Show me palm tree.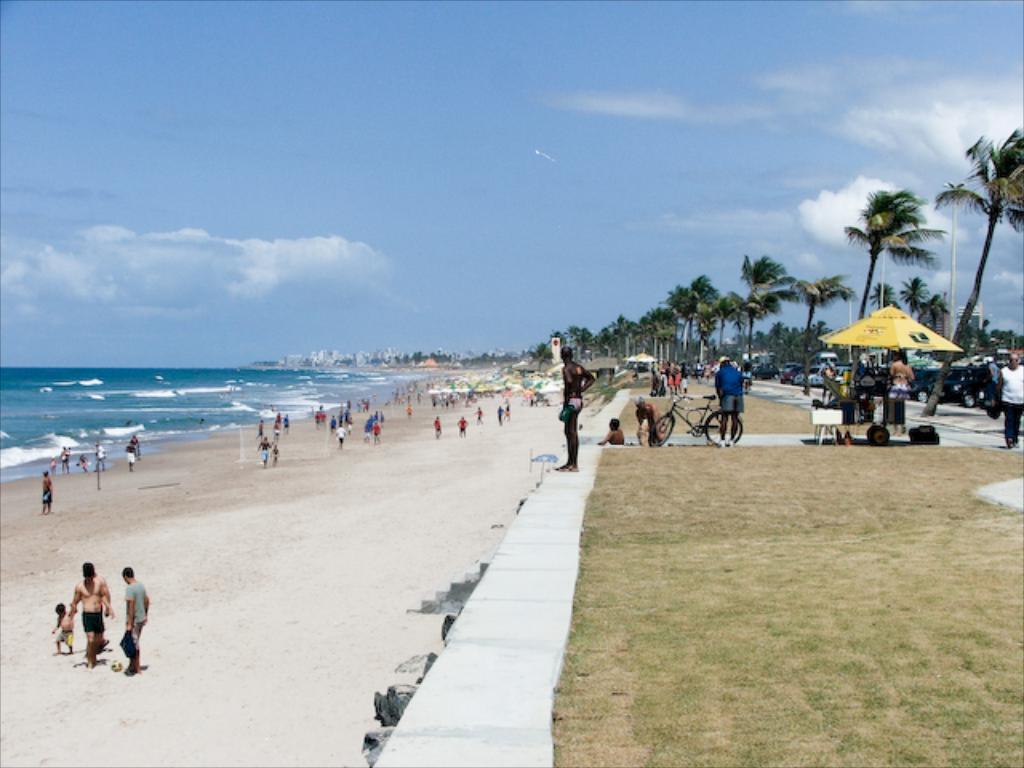
palm tree is here: 845/174/939/299.
